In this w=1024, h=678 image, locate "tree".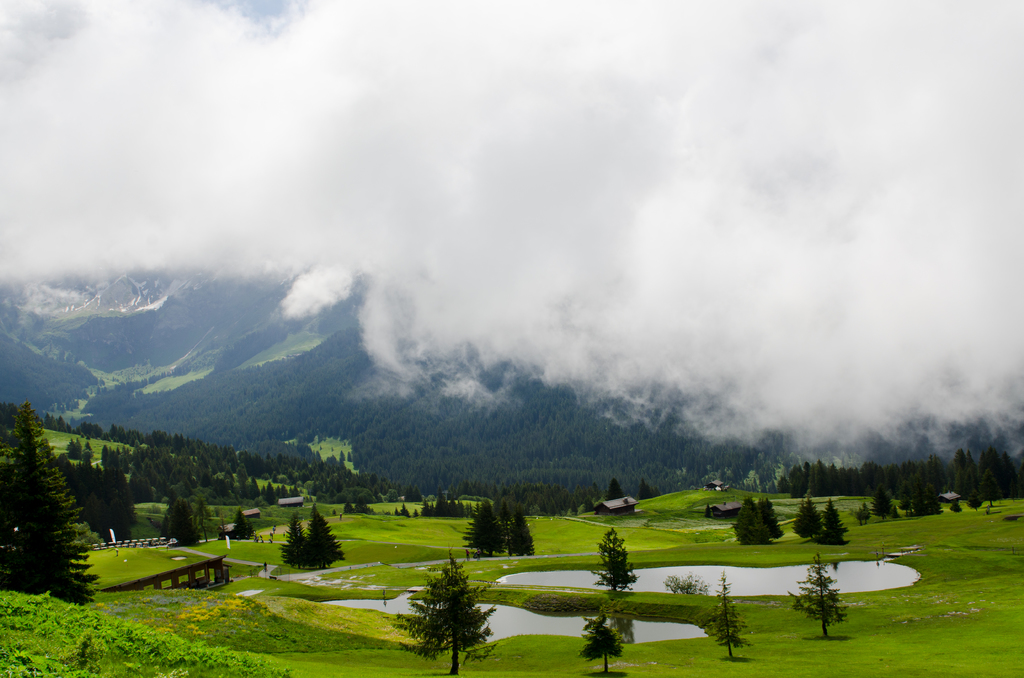
Bounding box: {"left": 786, "top": 553, "right": 846, "bottom": 640}.
